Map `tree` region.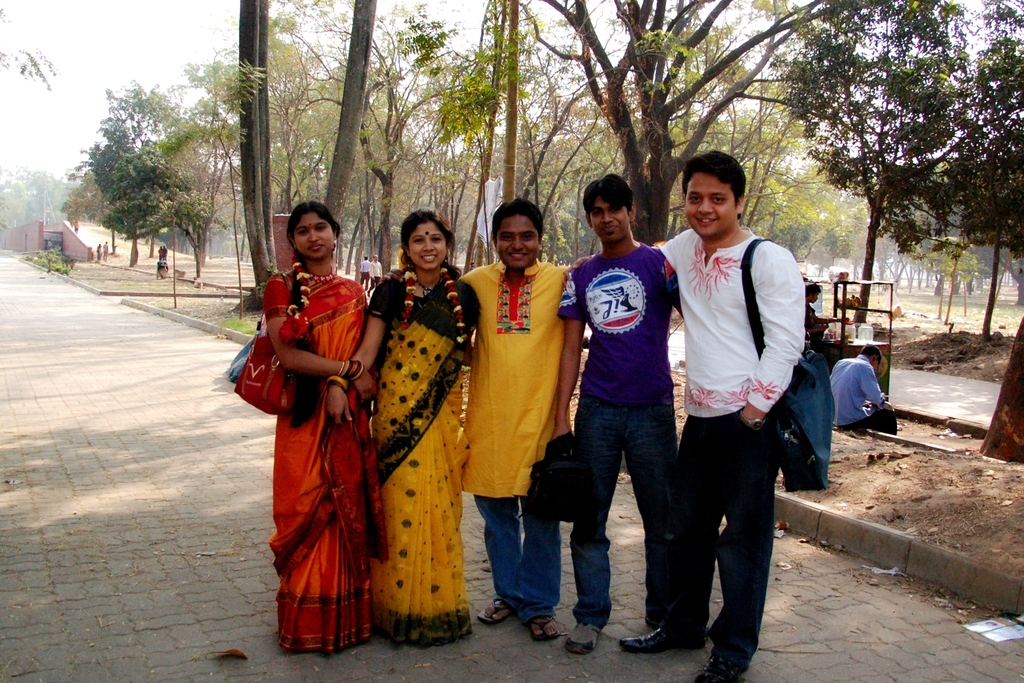
Mapped to x1=123 y1=48 x2=262 y2=288.
